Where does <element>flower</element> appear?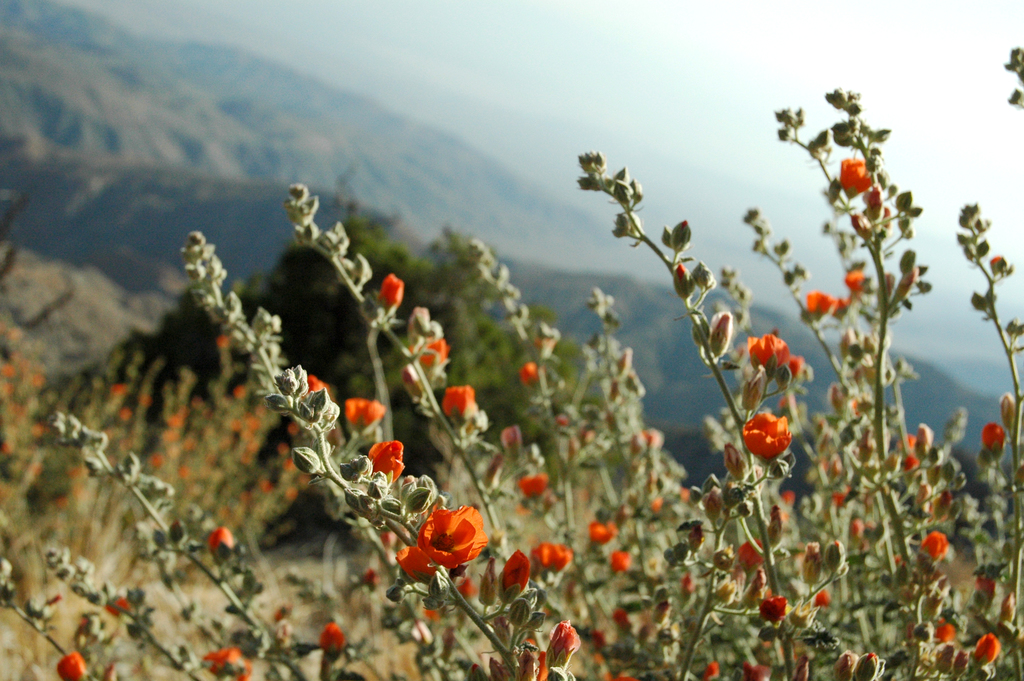
Appears at l=740, t=409, r=798, b=469.
